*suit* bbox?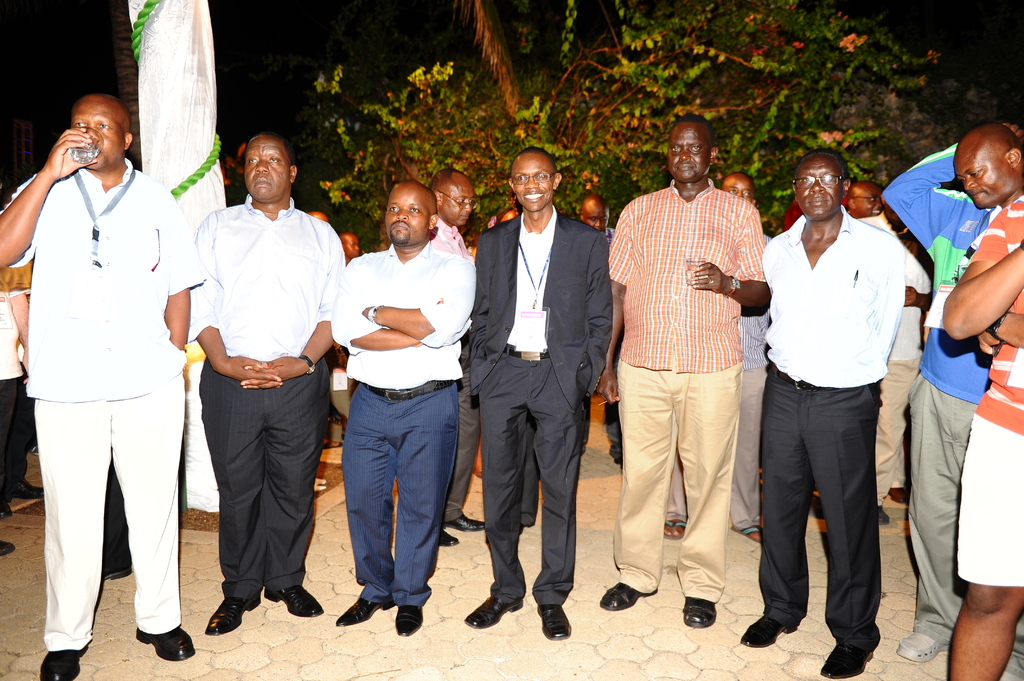
[left=467, top=202, right=616, bottom=388]
